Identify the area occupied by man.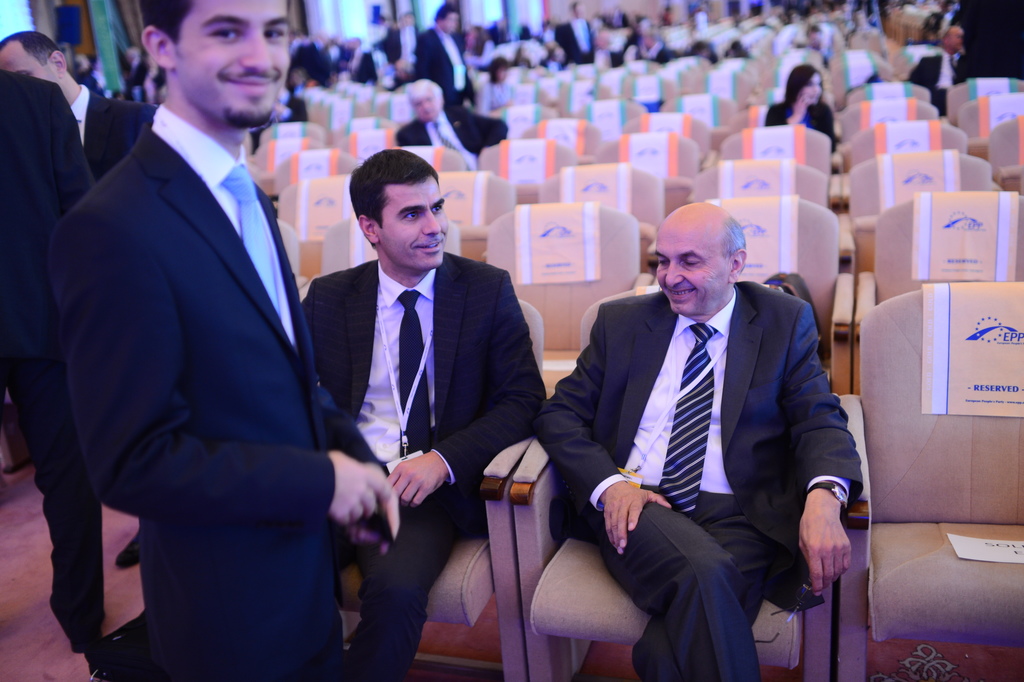
Area: [49, 0, 400, 681].
